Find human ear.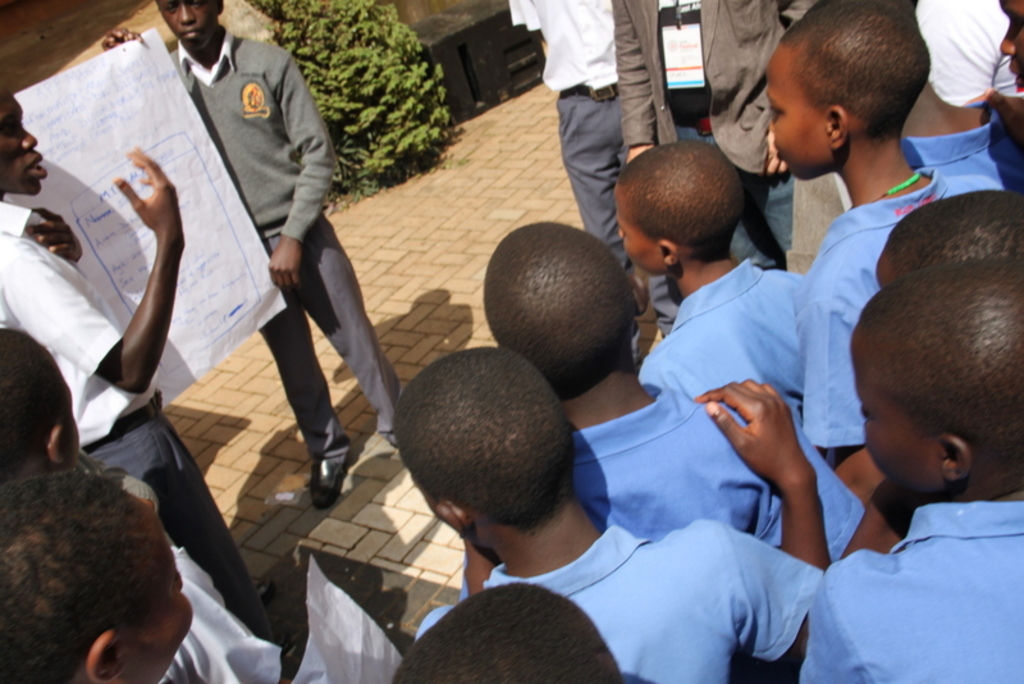
828 105 845 143.
